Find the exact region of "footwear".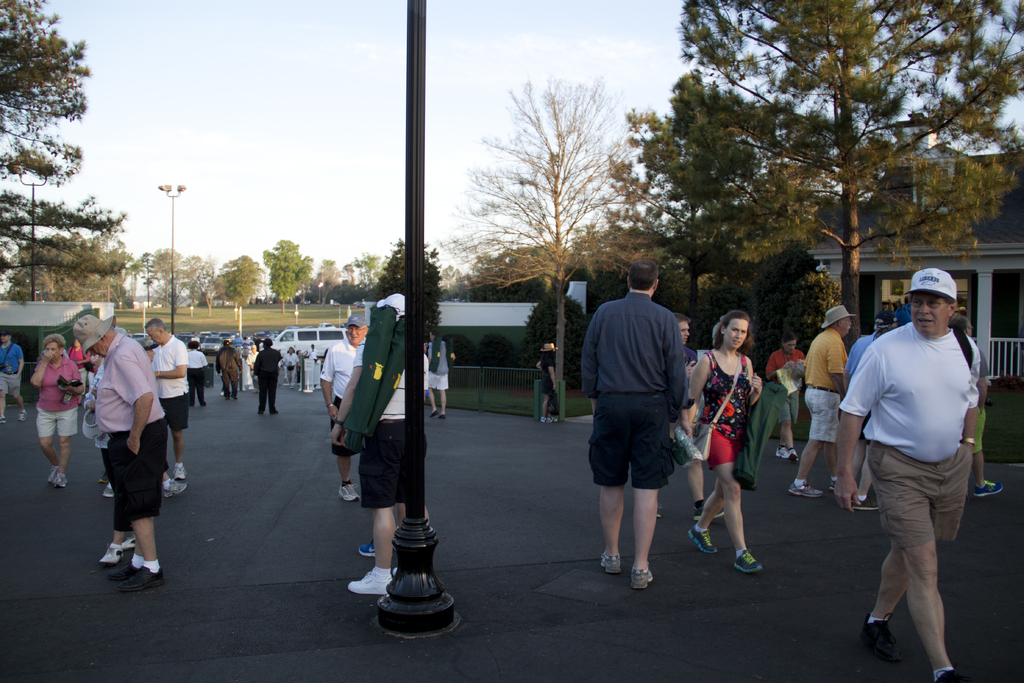
Exact region: bbox(96, 547, 118, 568).
